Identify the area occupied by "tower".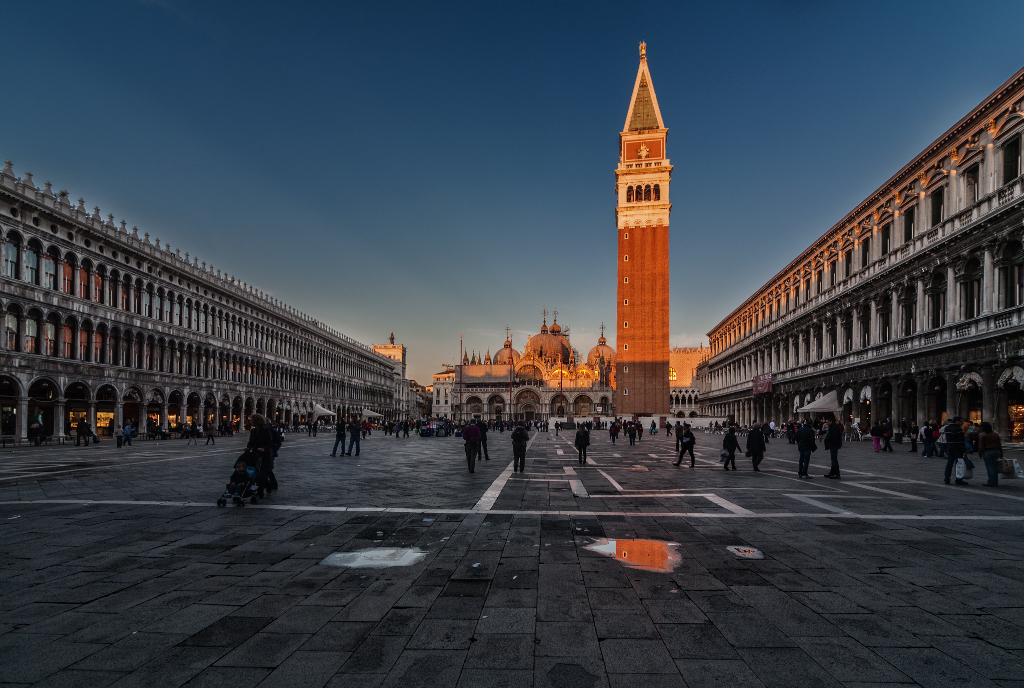
Area: 616/41/676/419.
